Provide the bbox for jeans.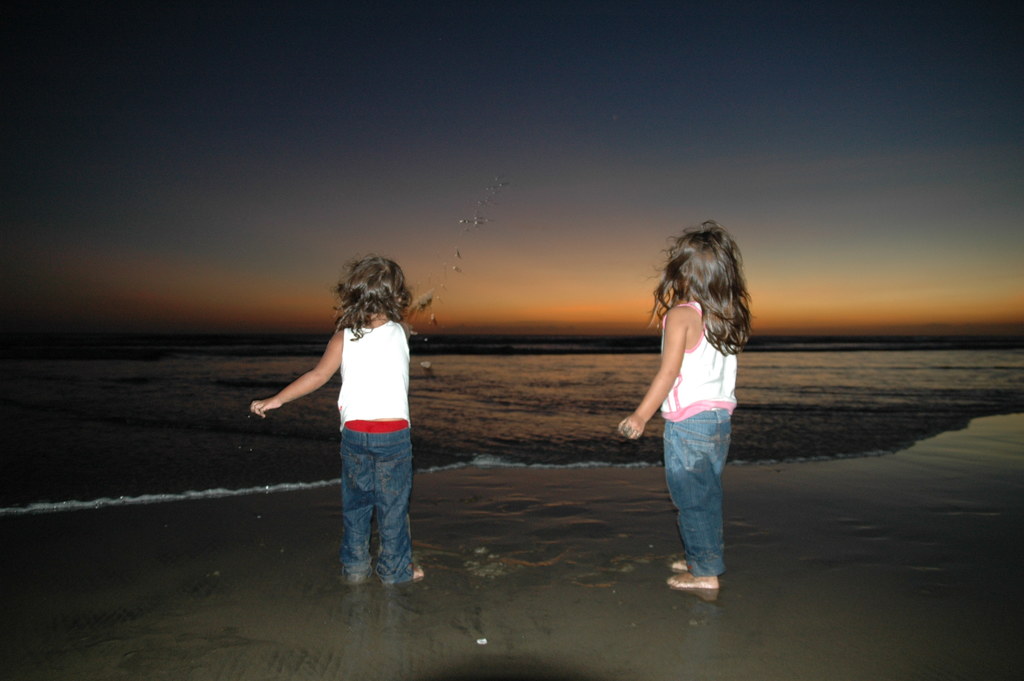
662,408,734,579.
